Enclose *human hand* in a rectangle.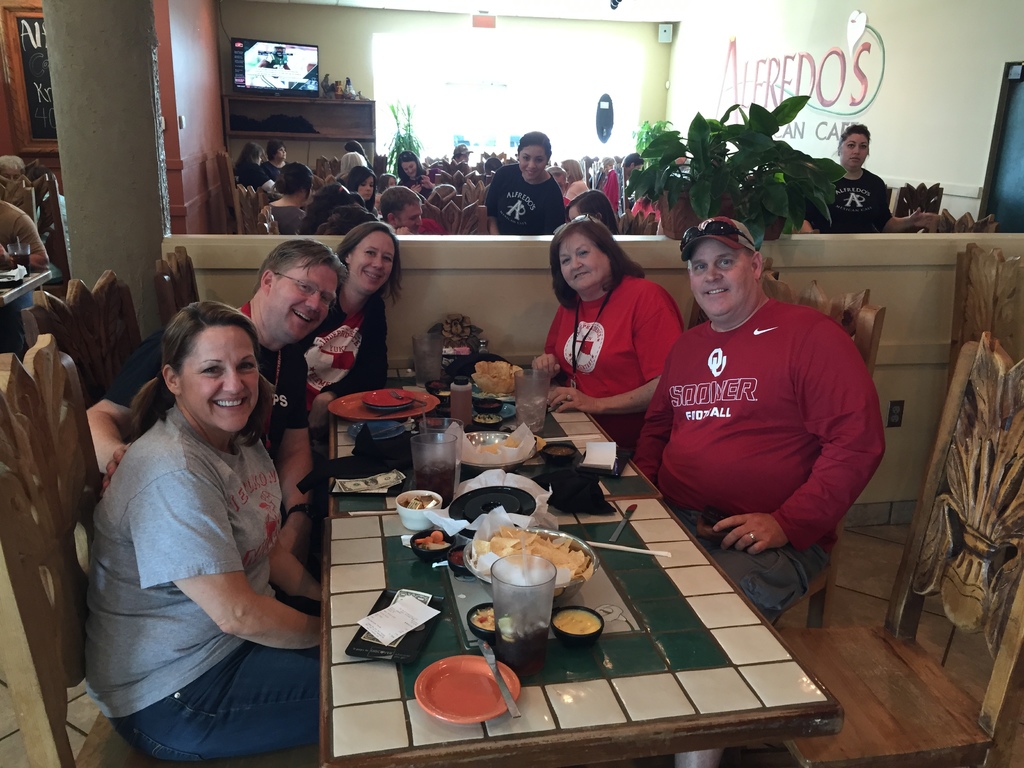
<bbox>308, 399, 328, 430</bbox>.
